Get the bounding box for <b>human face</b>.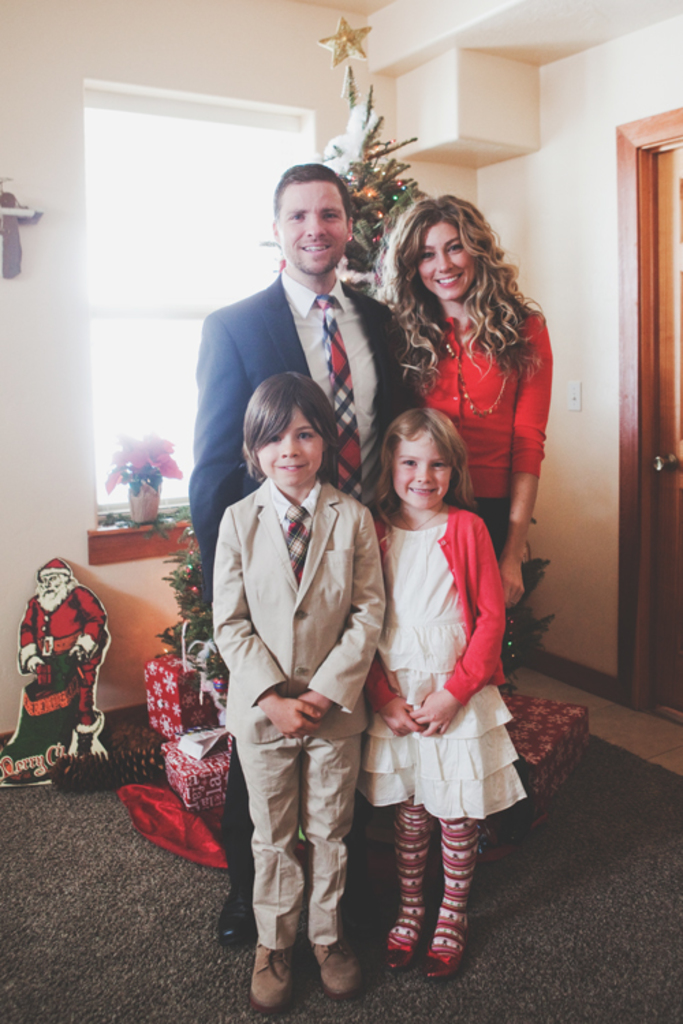
box(41, 573, 61, 594).
